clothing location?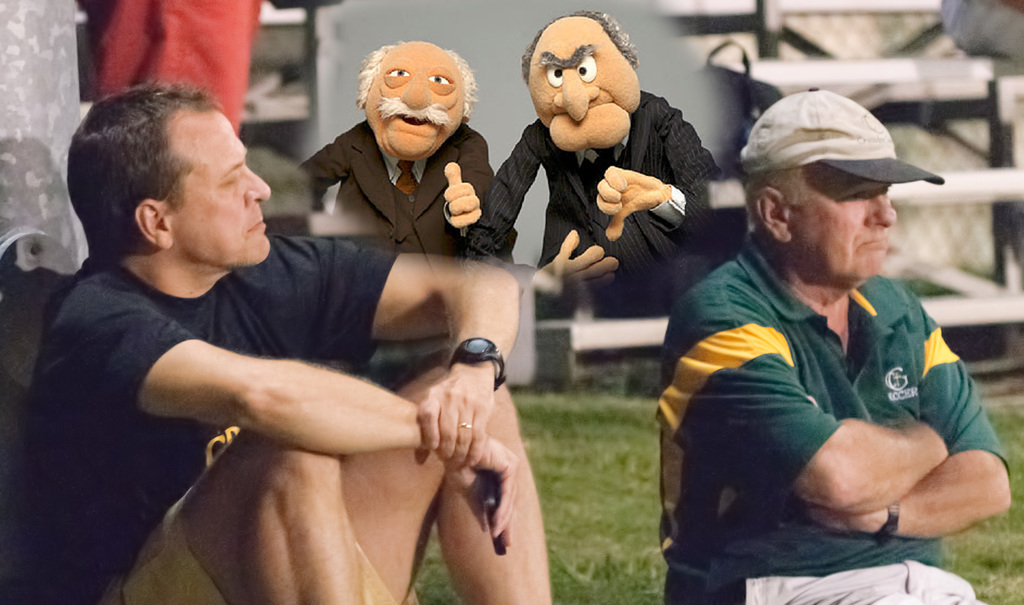
266:120:514:261
